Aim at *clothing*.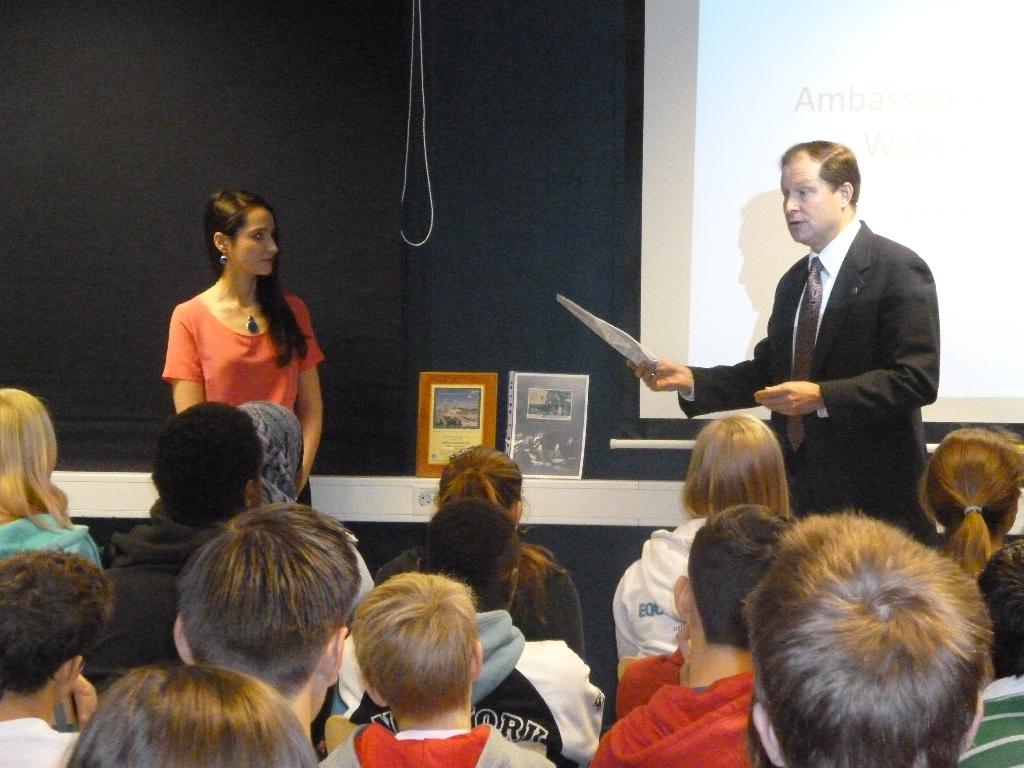
Aimed at bbox=(0, 716, 106, 767).
